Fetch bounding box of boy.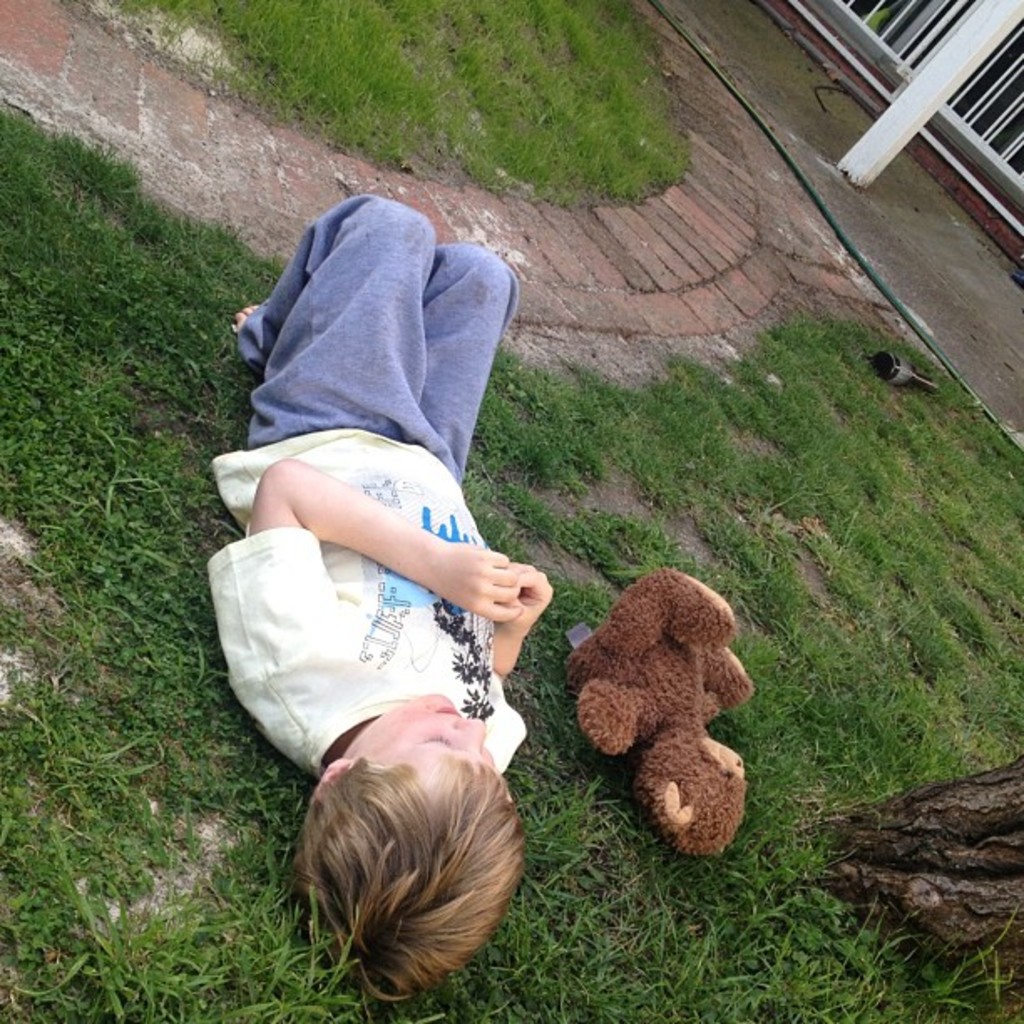
Bbox: [x1=157, y1=184, x2=612, y2=922].
